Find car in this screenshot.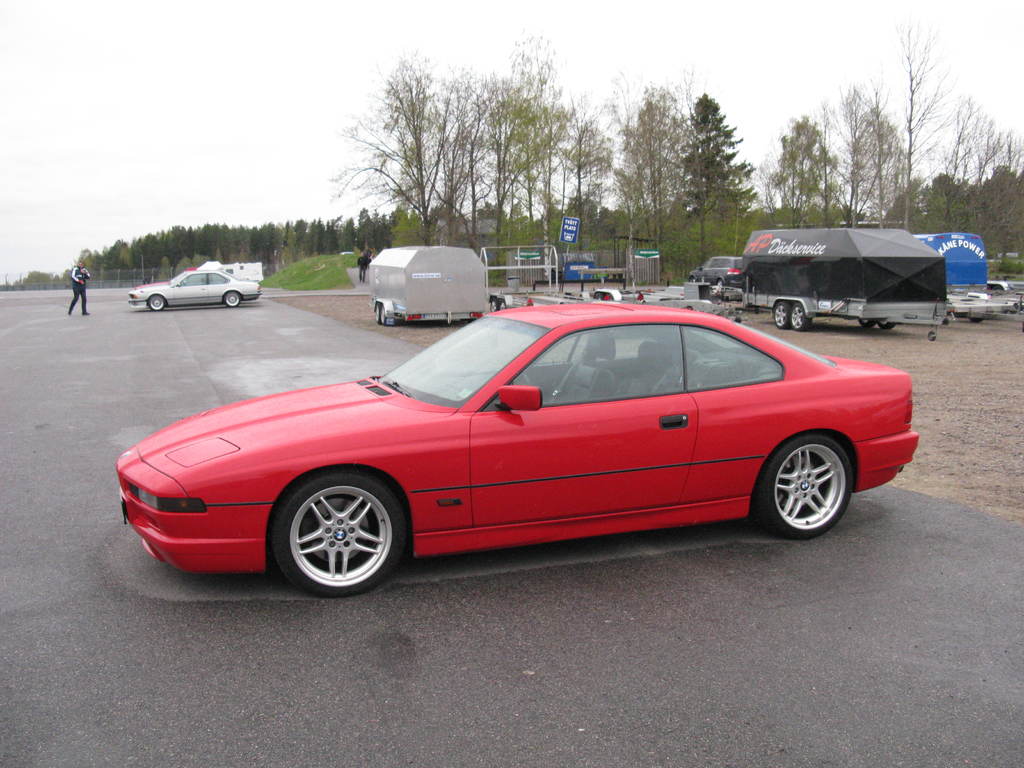
The bounding box for car is 134 266 219 285.
